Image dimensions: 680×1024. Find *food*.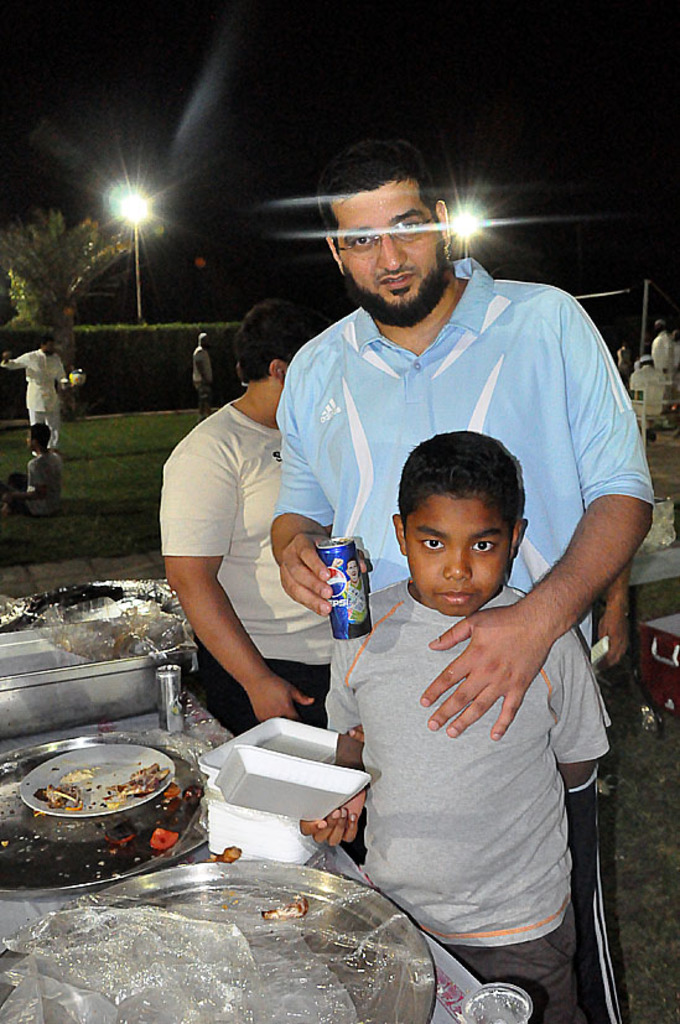
box=[26, 759, 176, 840].
